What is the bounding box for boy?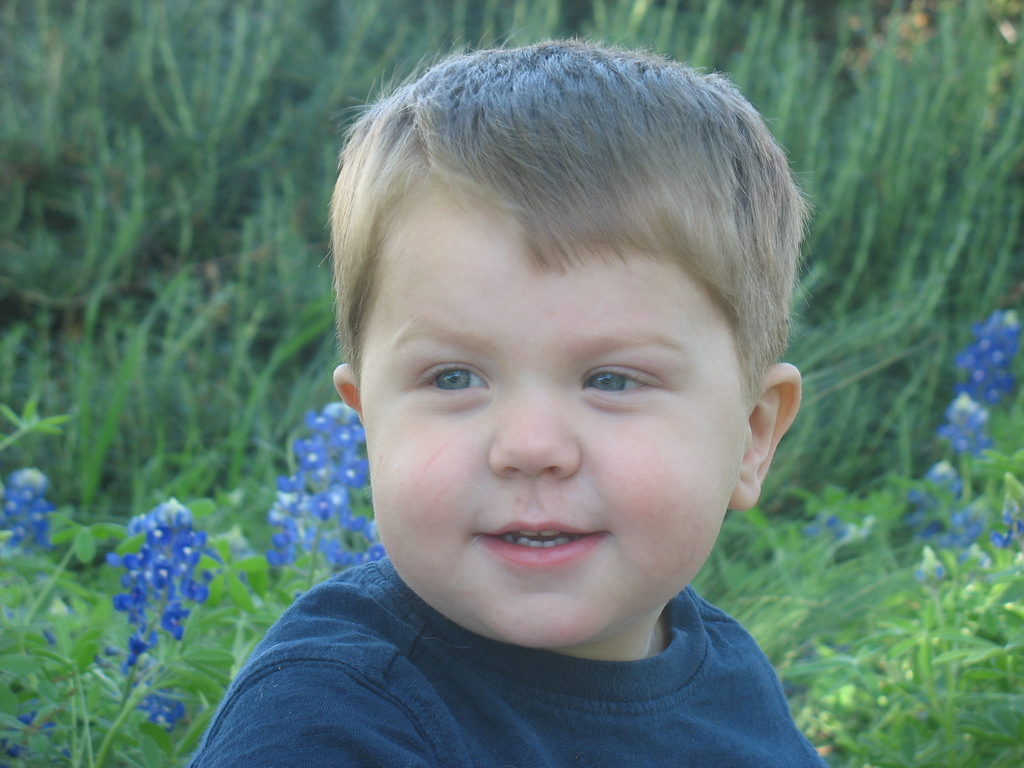
194/33/809/767.
